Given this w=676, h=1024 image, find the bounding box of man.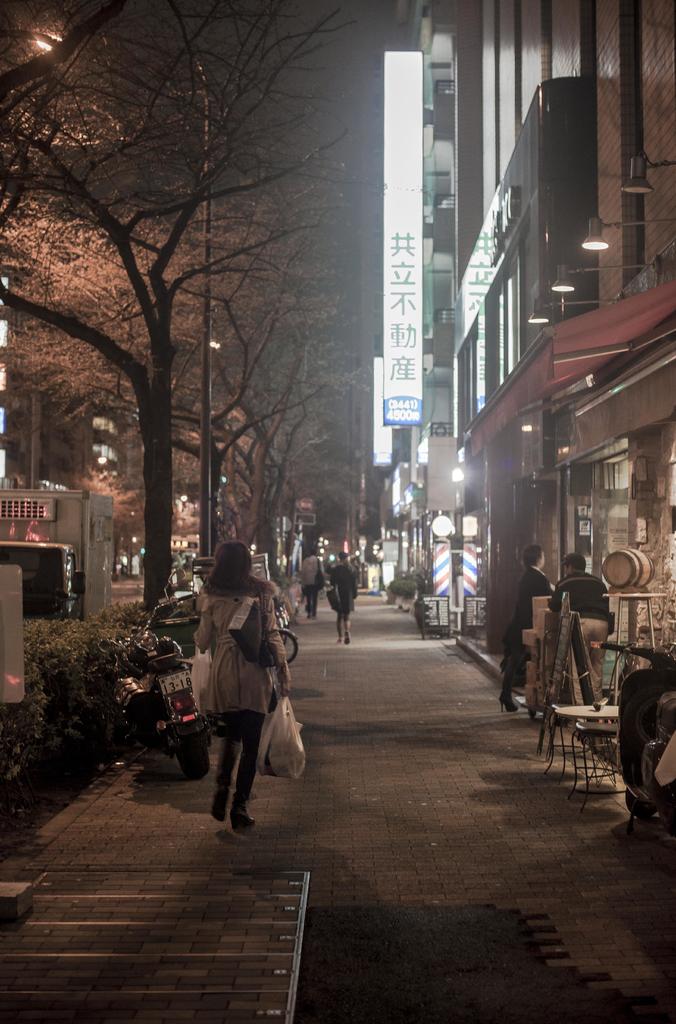
[left=509, top=540, right=556, bottom=669].
